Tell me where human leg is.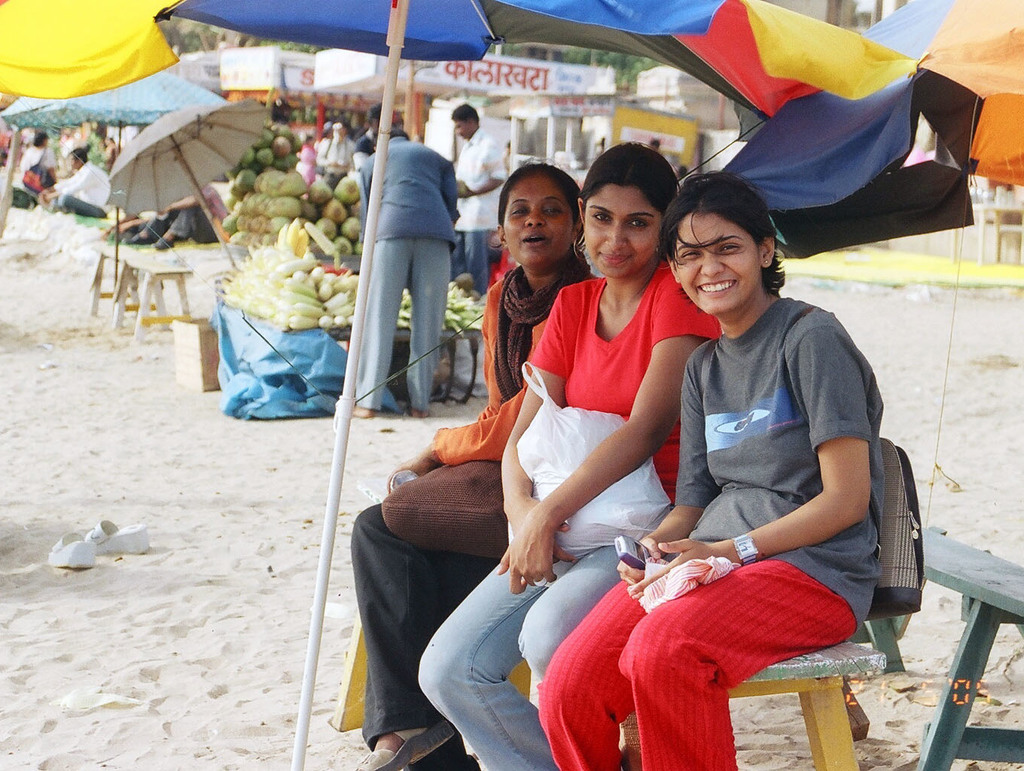
human leg is at [x1=413, y1=562, x2=547, y2=770].
